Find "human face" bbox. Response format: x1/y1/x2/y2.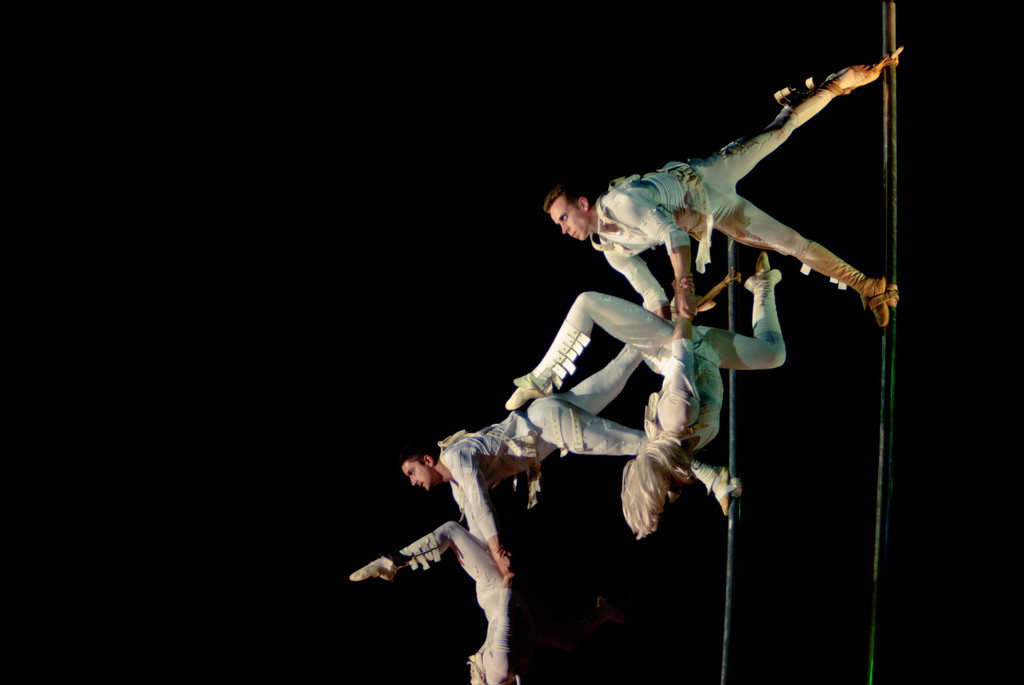
543/197/589/243.
